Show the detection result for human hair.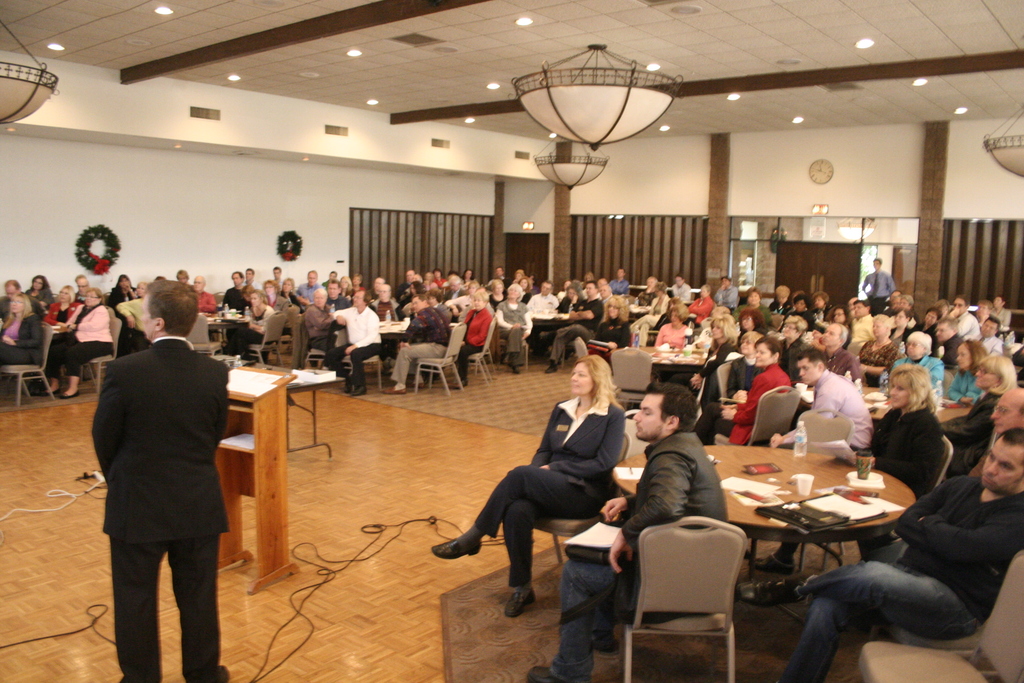
(x1=312, y1=288, x2=326, y2=297).
